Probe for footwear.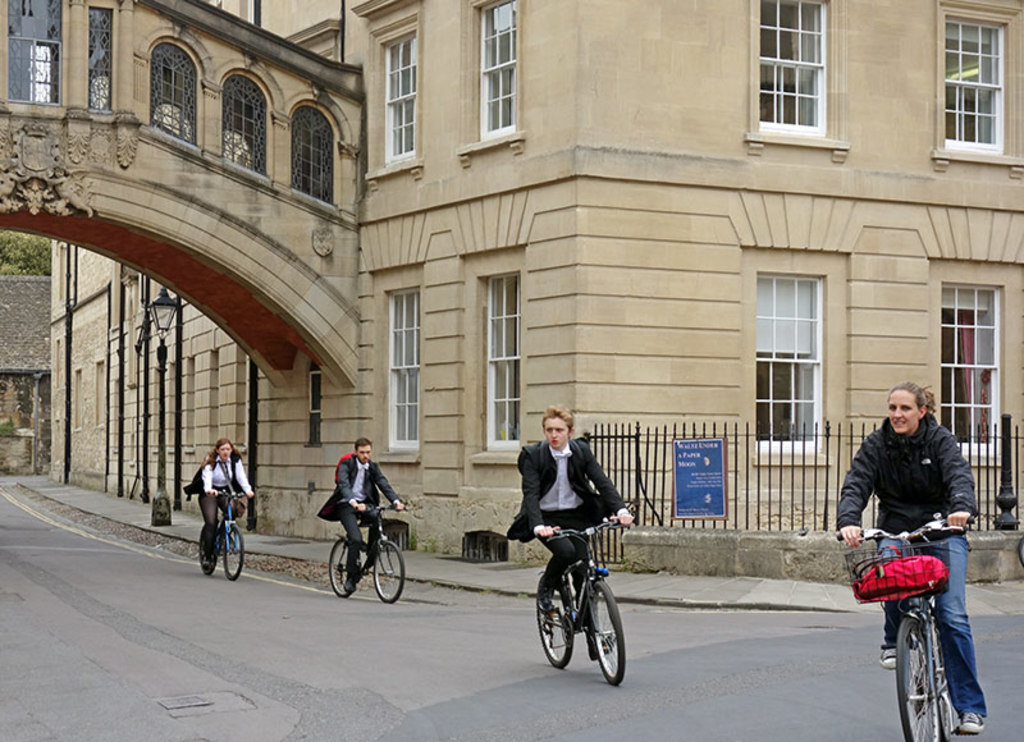
Probe result: bbox=(878, 647, 896, 670).
